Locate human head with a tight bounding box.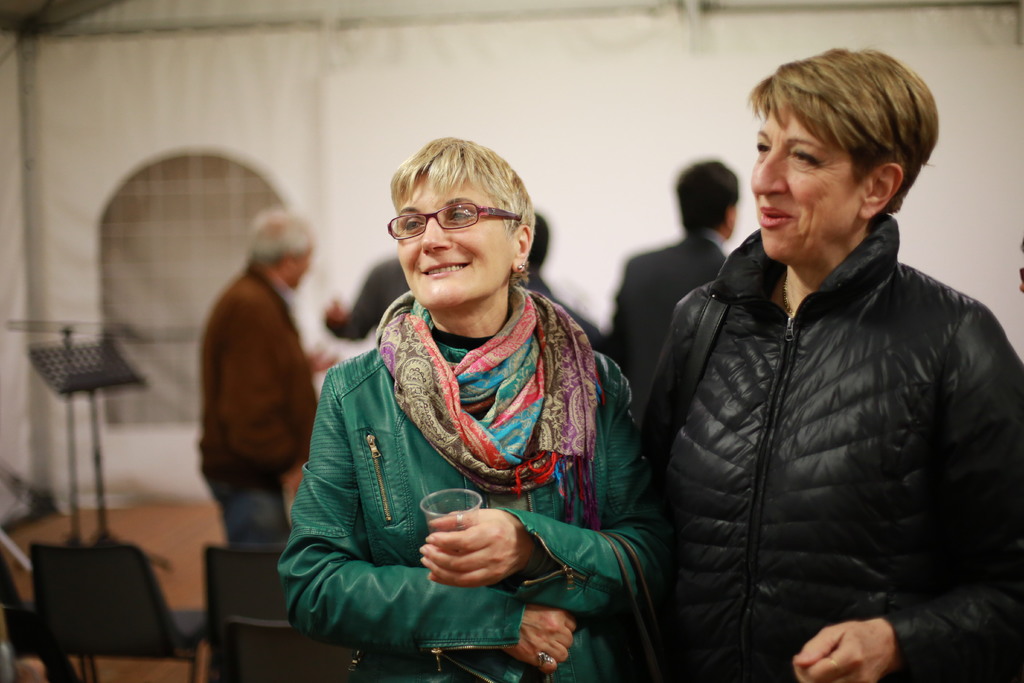
box(673, 156, 737, 243).
